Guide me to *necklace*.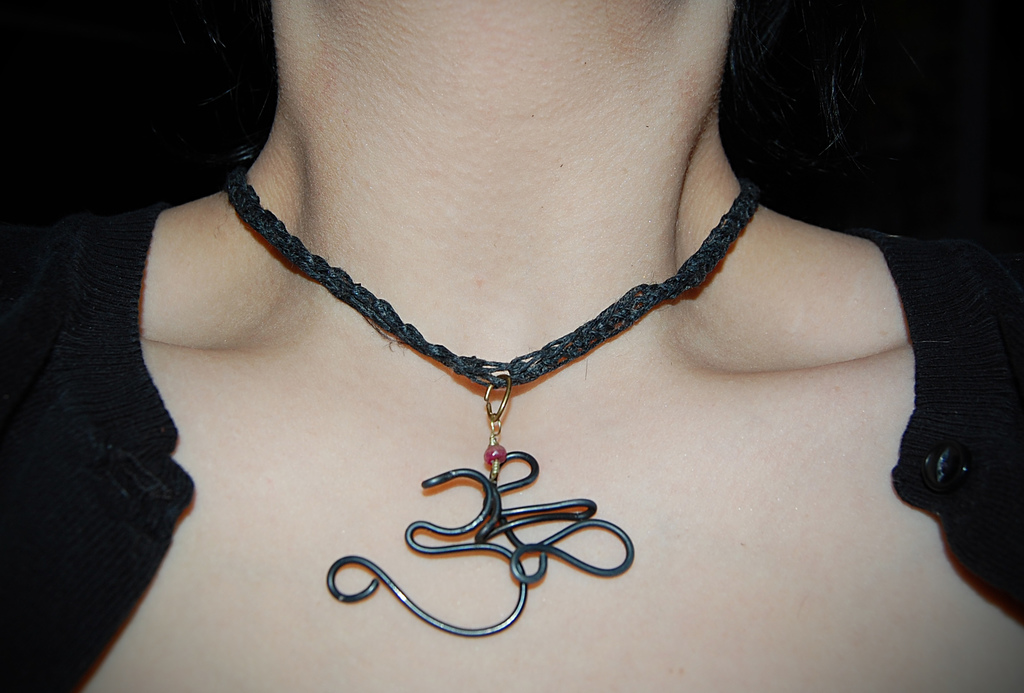
Guidance: region(221, 147, 756, 635).
